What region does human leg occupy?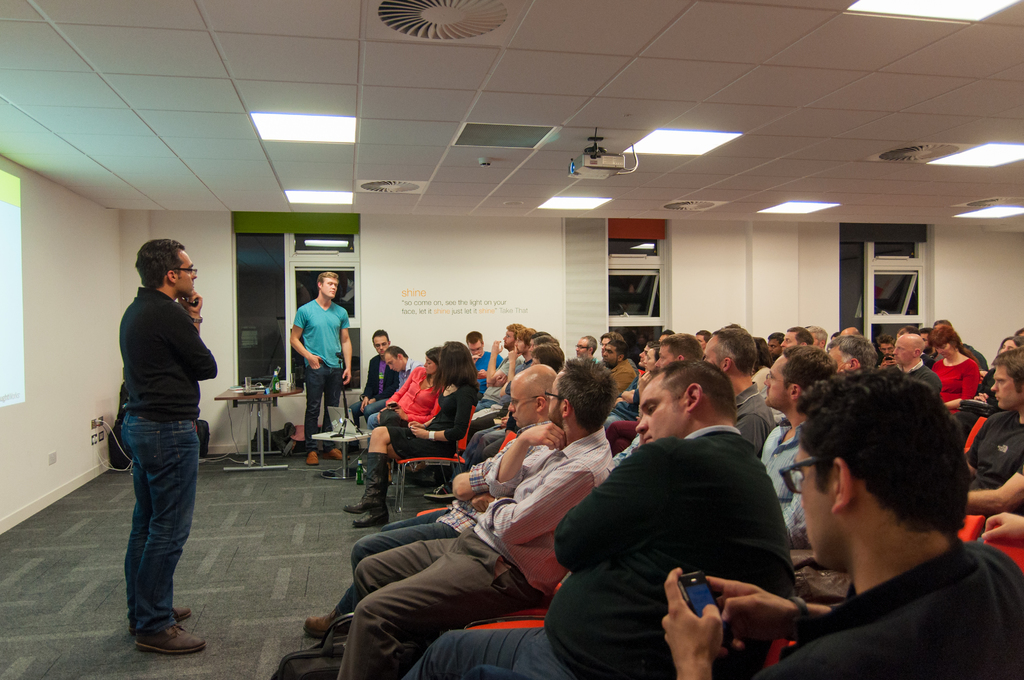
region(402, 624, 577, 676).
